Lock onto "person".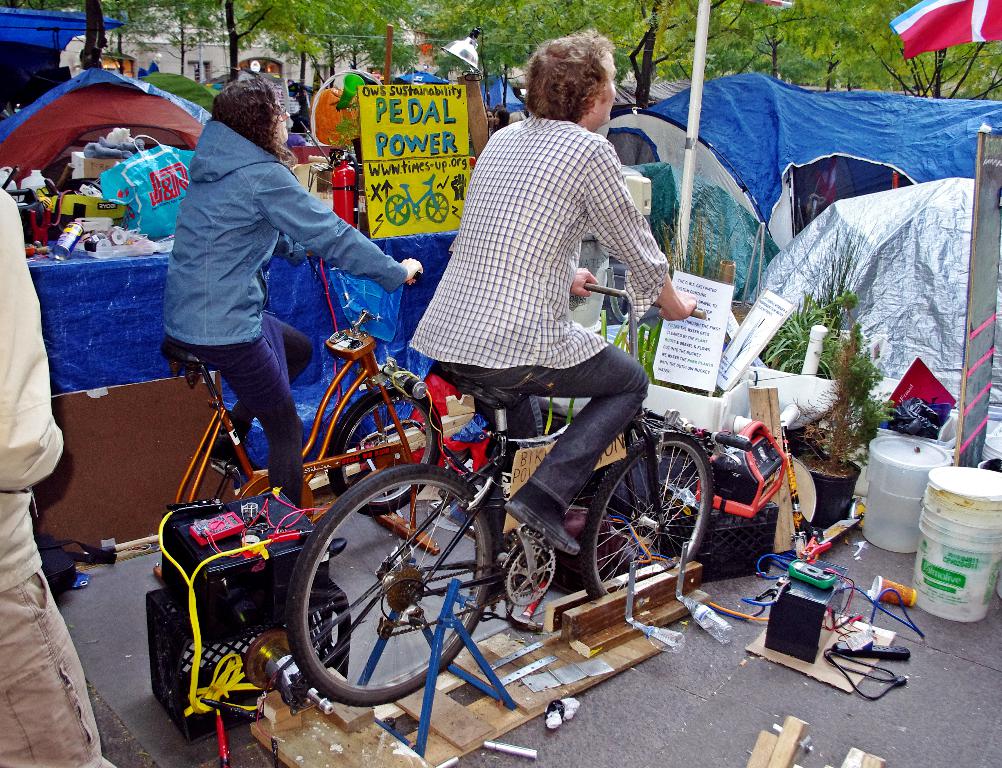
Locked: [x1=410, y1=29, x2=706, y2=605].
